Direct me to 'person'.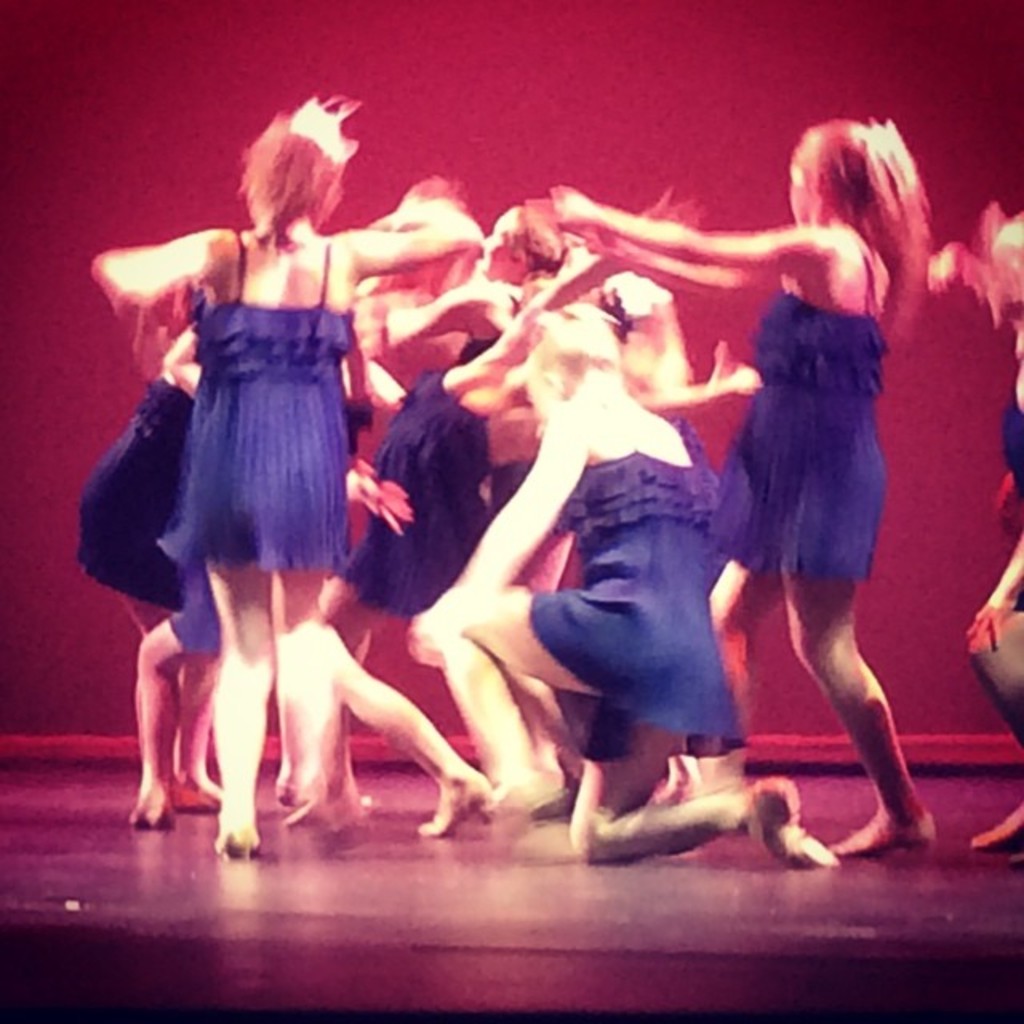
Direction: (85,104,474,862).
